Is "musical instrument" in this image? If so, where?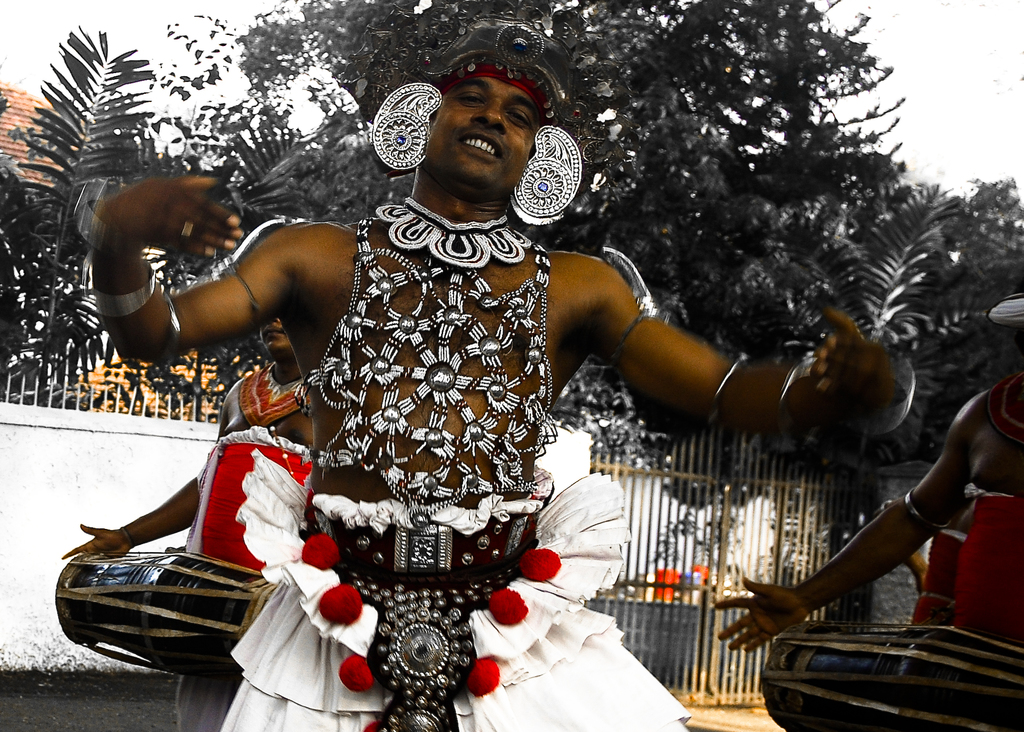
Yes, at [762, 615, 1023, 731].
